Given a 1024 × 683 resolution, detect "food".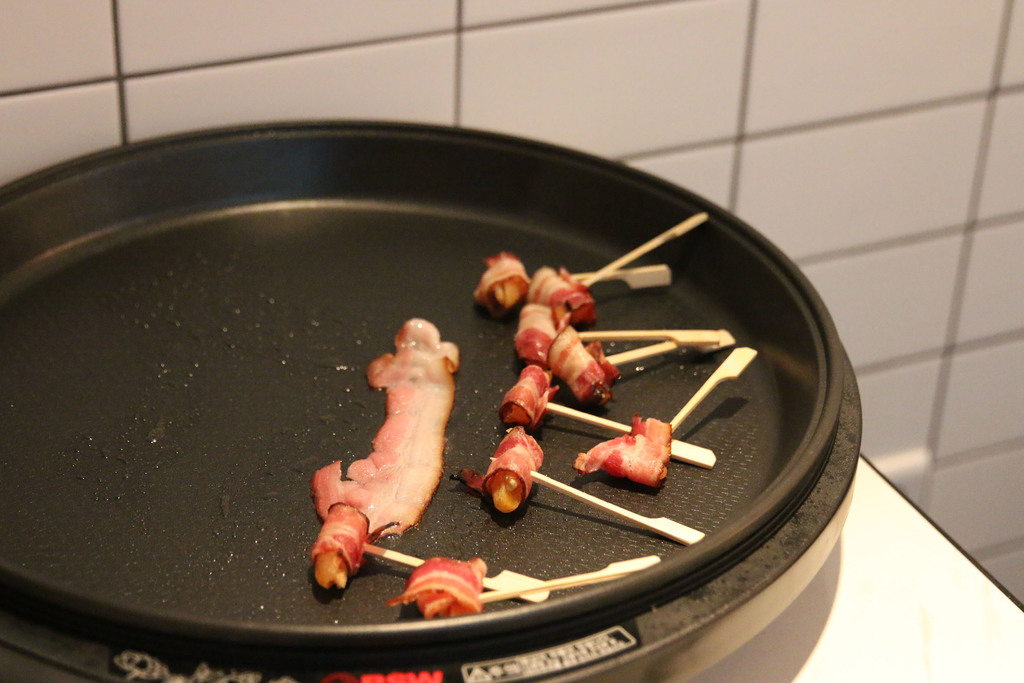
bbox=(311, 500, 369, 591).
